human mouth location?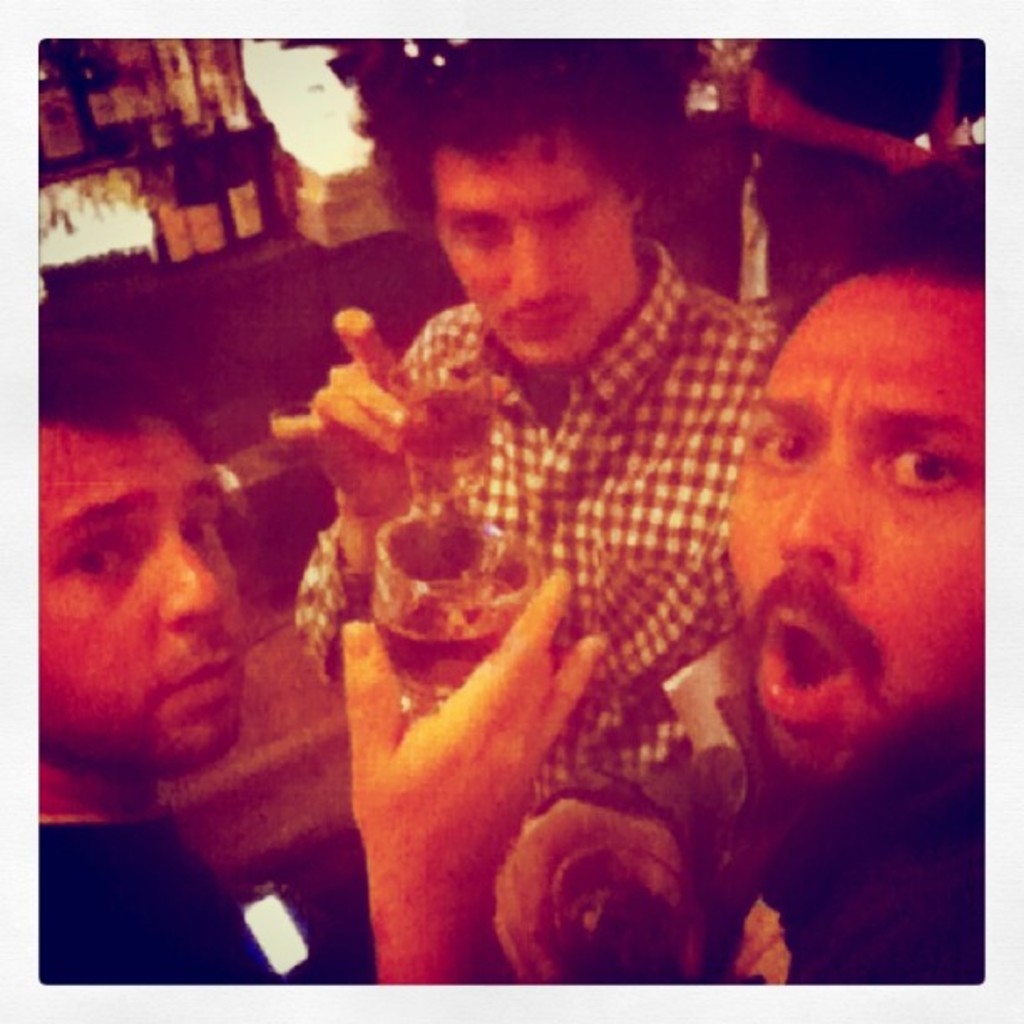
x1=172 y1=643 x2=238 y2=694
